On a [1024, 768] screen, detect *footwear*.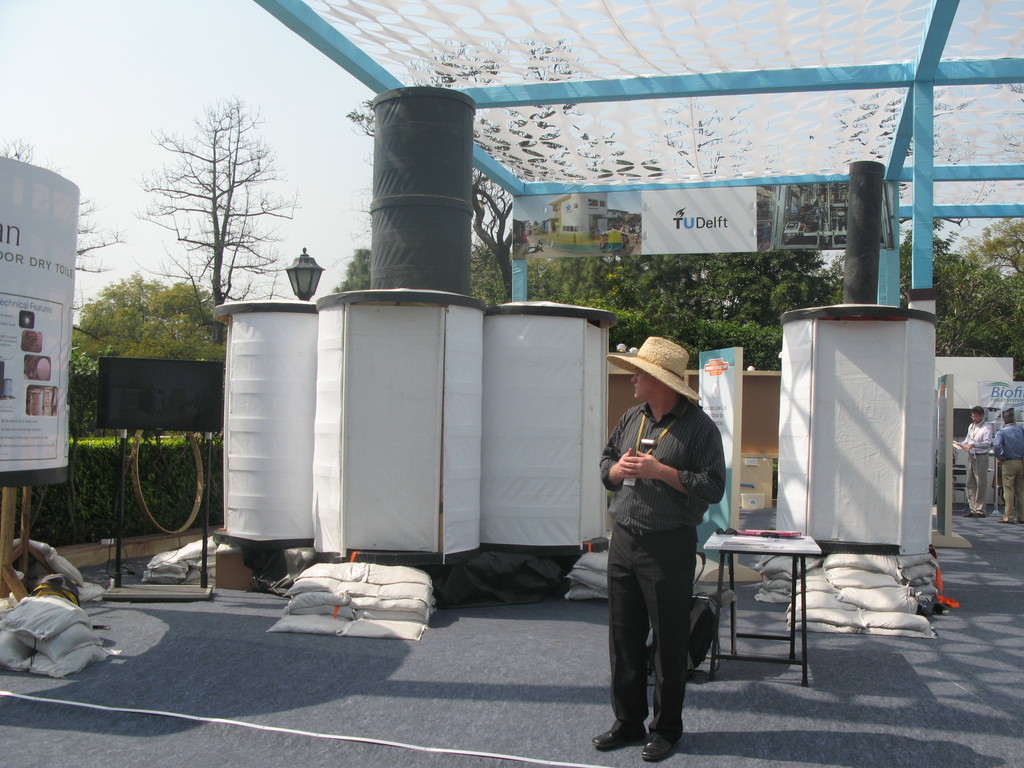
(left=639, top=728, right=674, bottom=764).
